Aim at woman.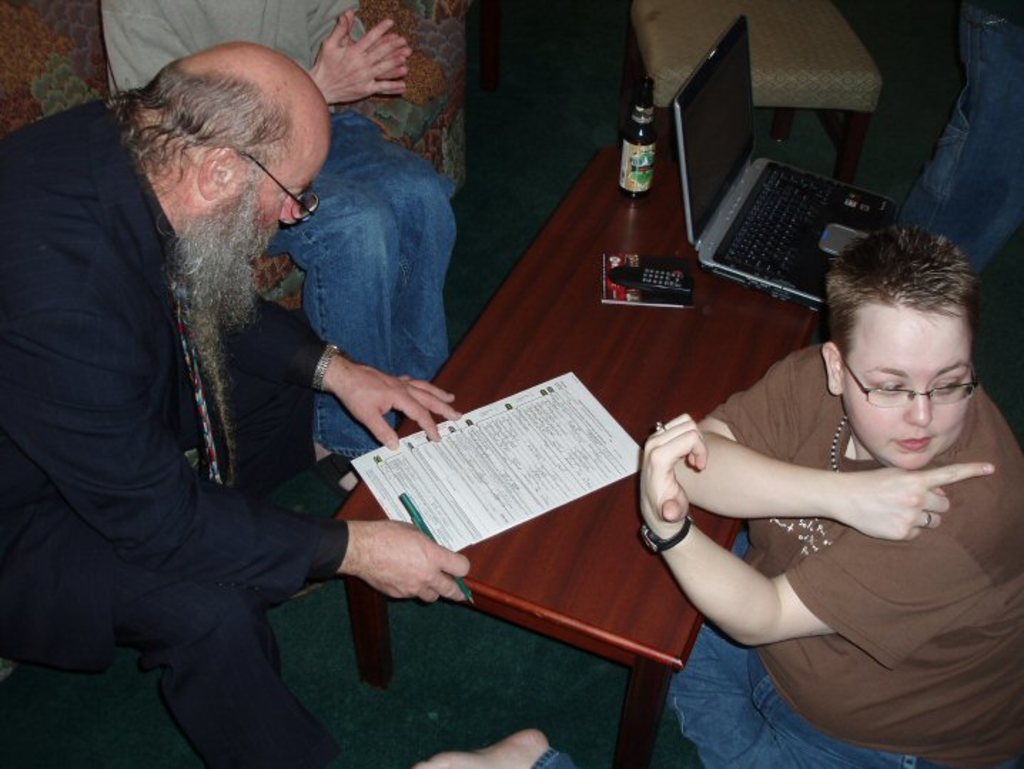
Aimed at <box>649,200,1023,763</box>.
